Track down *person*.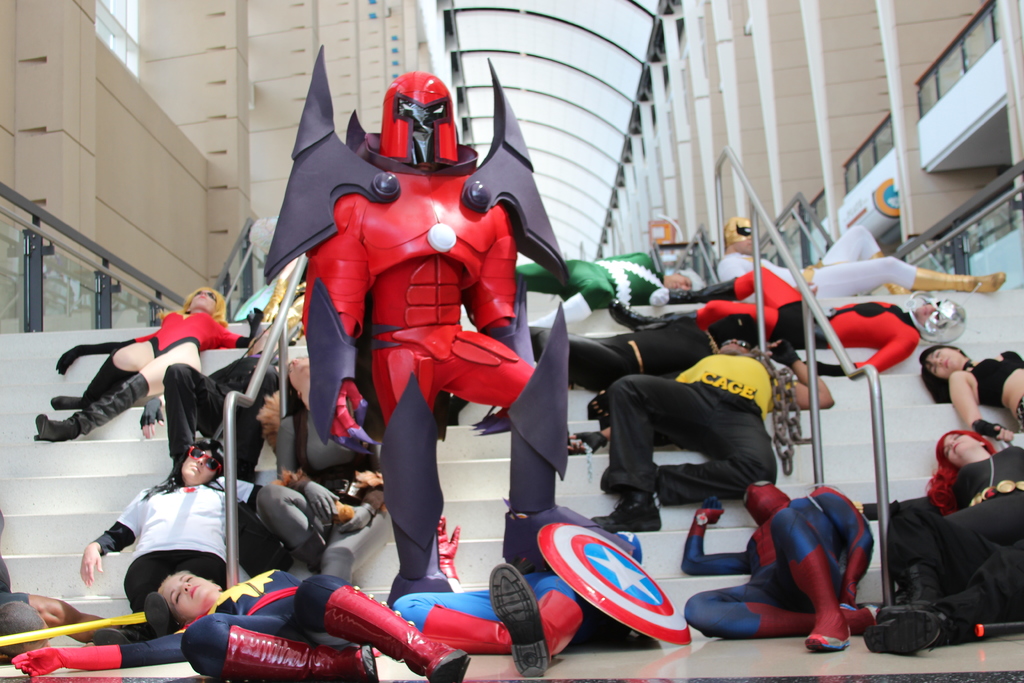
Tracked to <region>680, 472, 881, 649</region>.
